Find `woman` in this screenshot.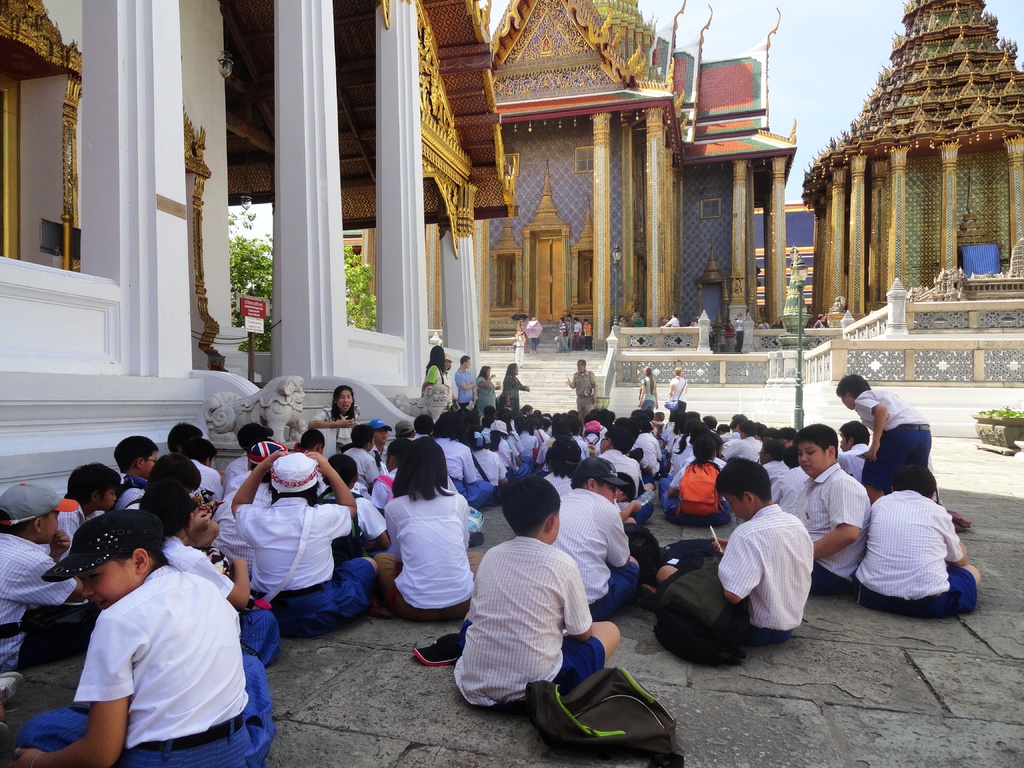
The bounding box for `woman` is Rect(444, 350, 458, 409).
